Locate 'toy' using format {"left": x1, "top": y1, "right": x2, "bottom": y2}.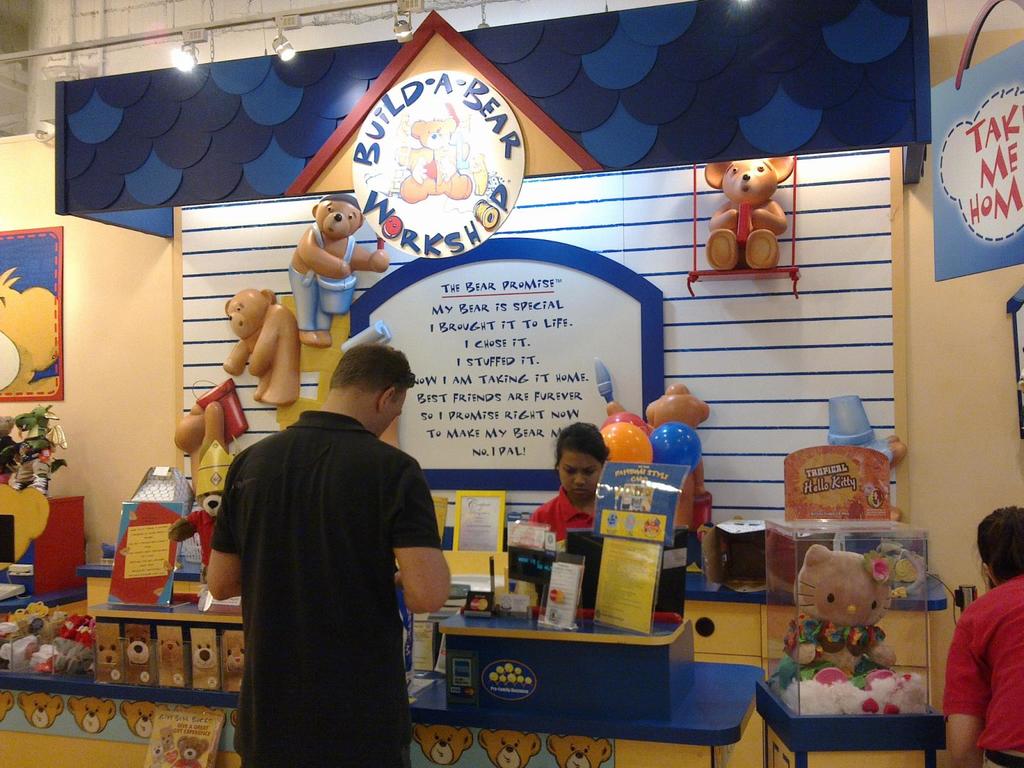
{"left": 0, "top": 691, "right": 17, "bottom": 723}.
